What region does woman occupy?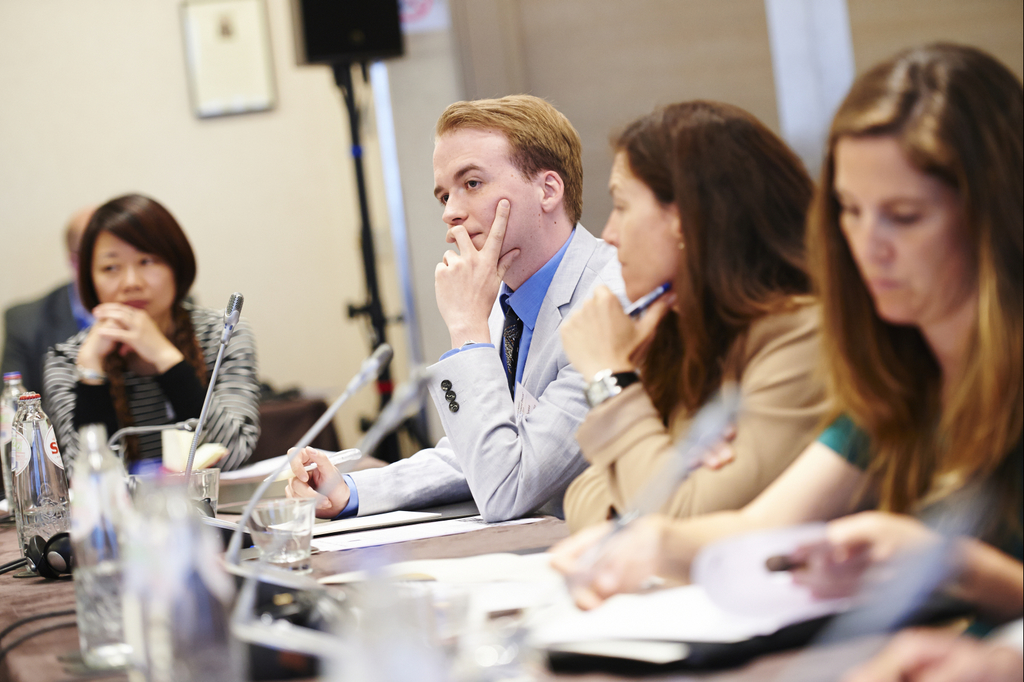
l=44, t=190, r=260, b=482.
